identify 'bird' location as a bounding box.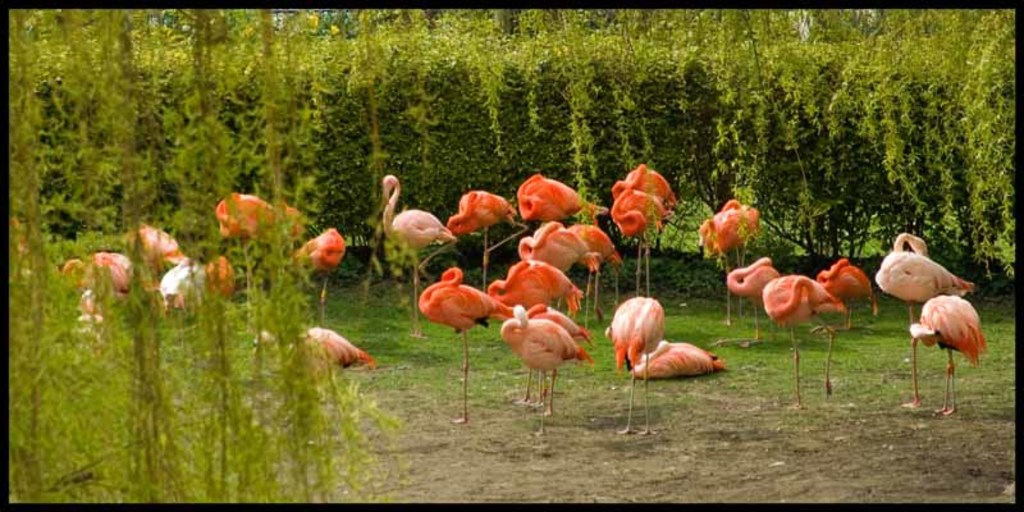
{"x1": 504, "y1": 301, "x2": 596, "y2": 406}.
